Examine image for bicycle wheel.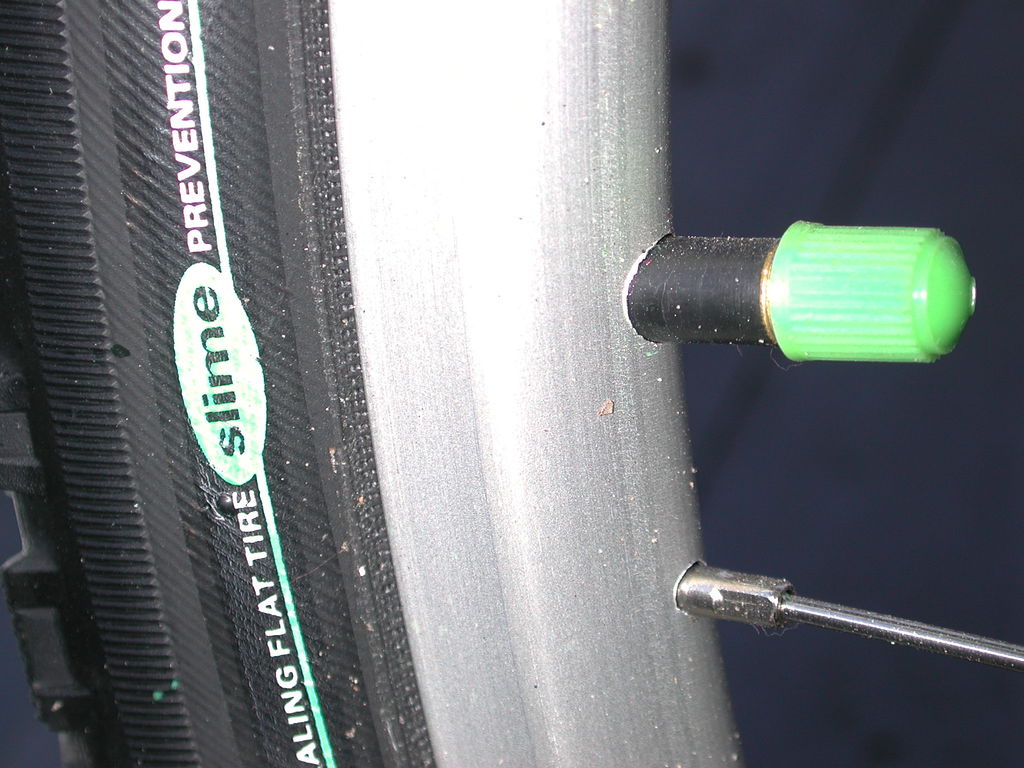
Examination result: locate(0, 0, 1023, 767).
